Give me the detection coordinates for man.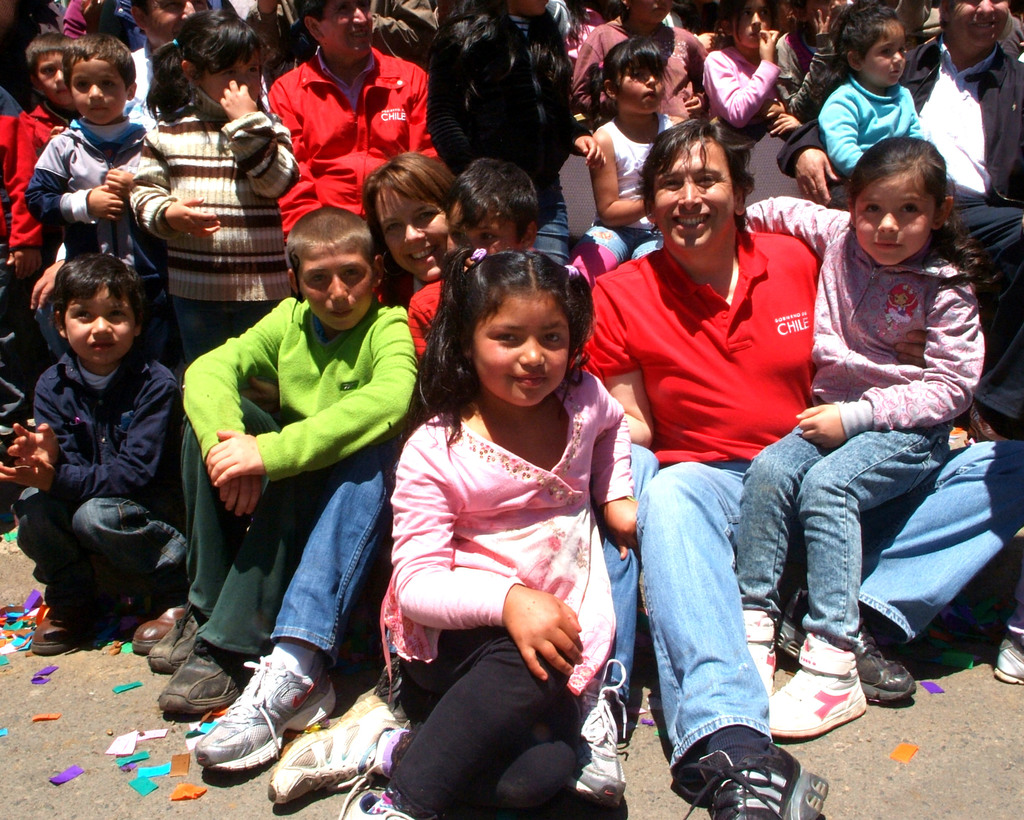
l=567, t=117, r=1023, b=819.
